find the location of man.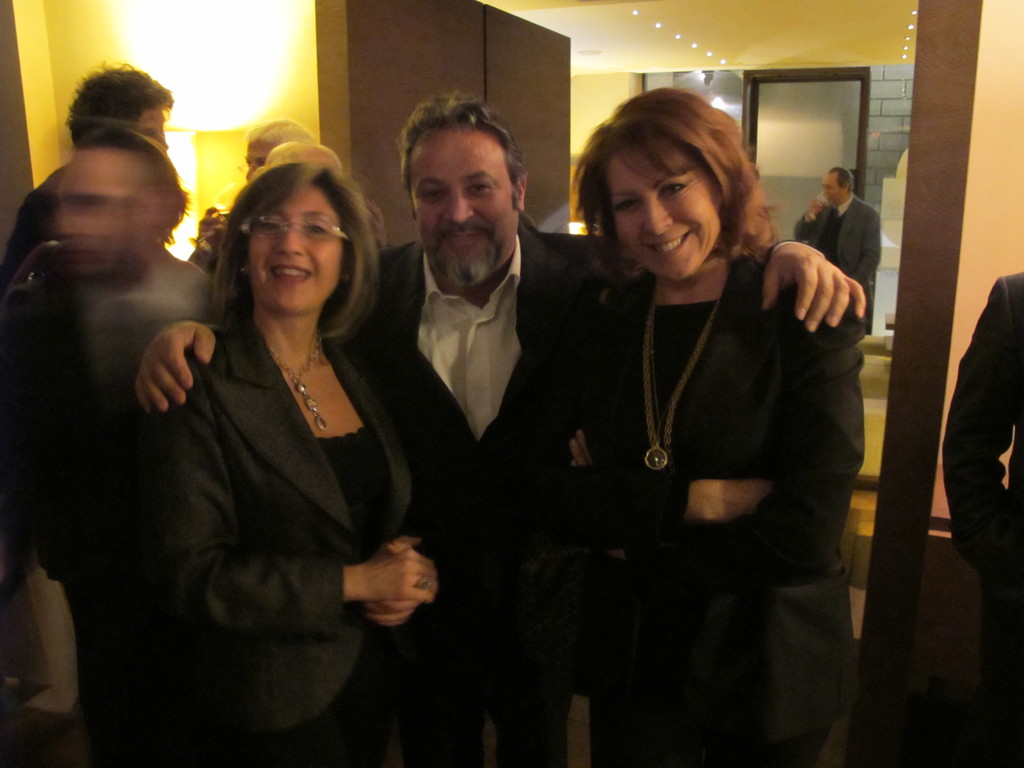
Location: <region>3, 67, 178, 271</region>.
